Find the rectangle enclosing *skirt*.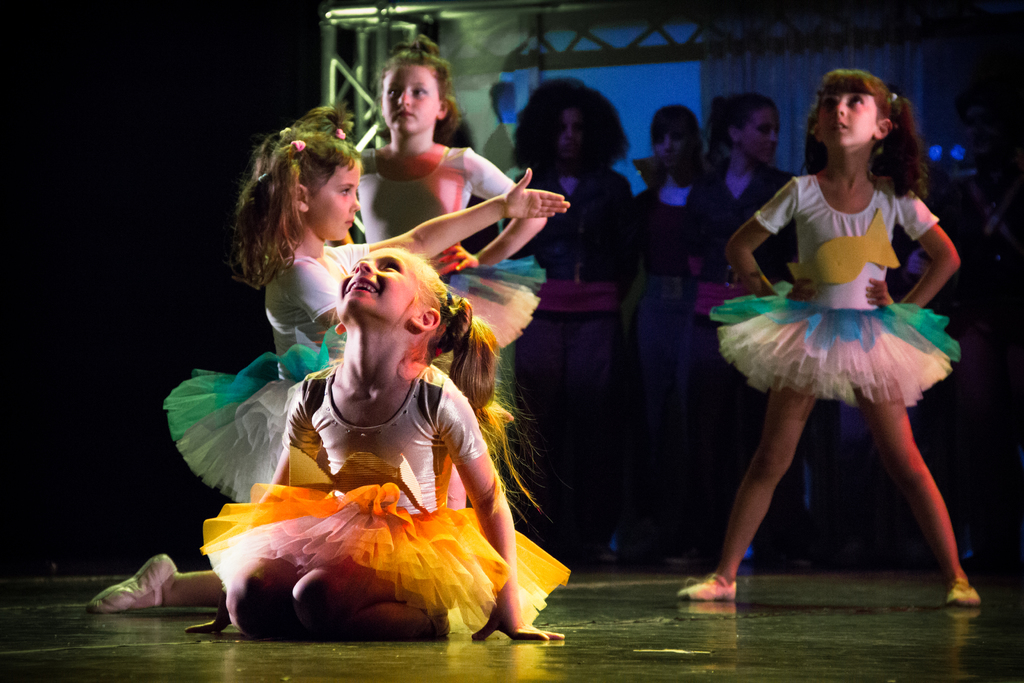
x1=705 y1=283 x2=961 y2=408.
